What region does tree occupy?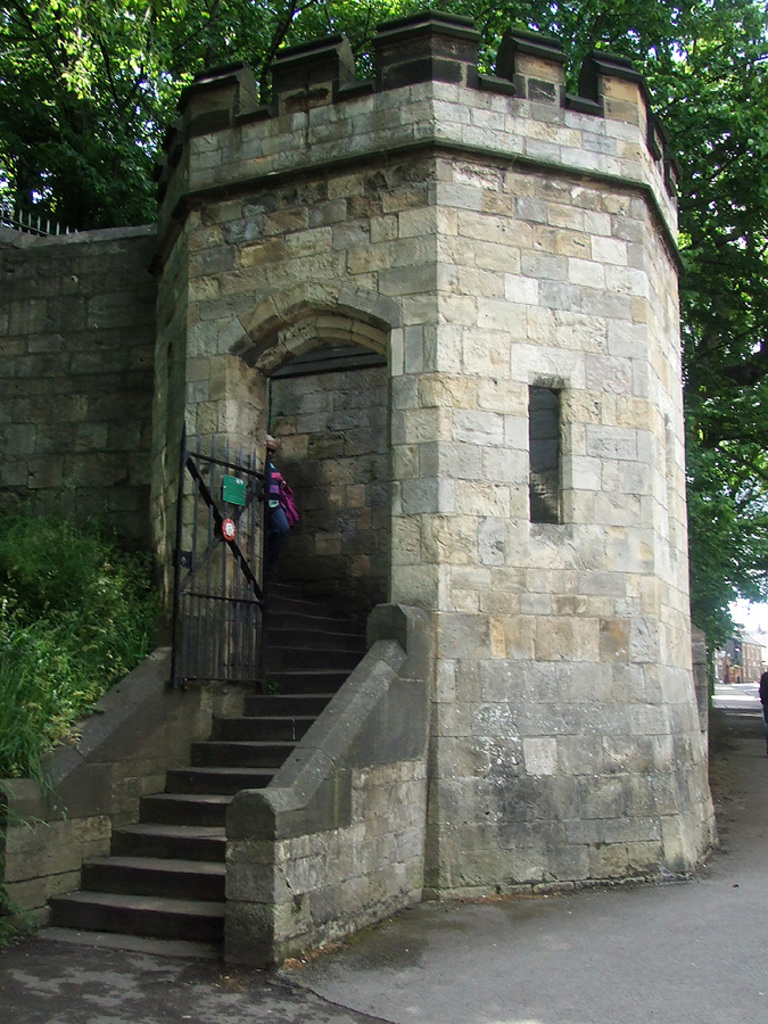
crop(0, 0, 767, 646).
